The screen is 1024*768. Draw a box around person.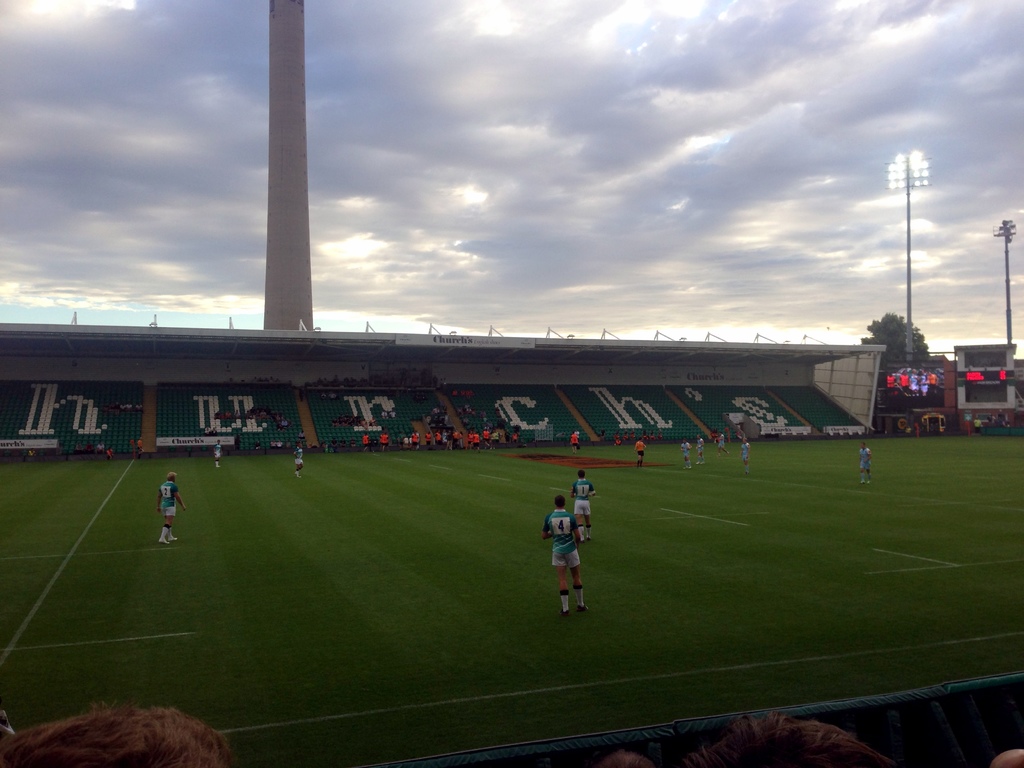
(left=382, top=431, right=388, bottom=449).
